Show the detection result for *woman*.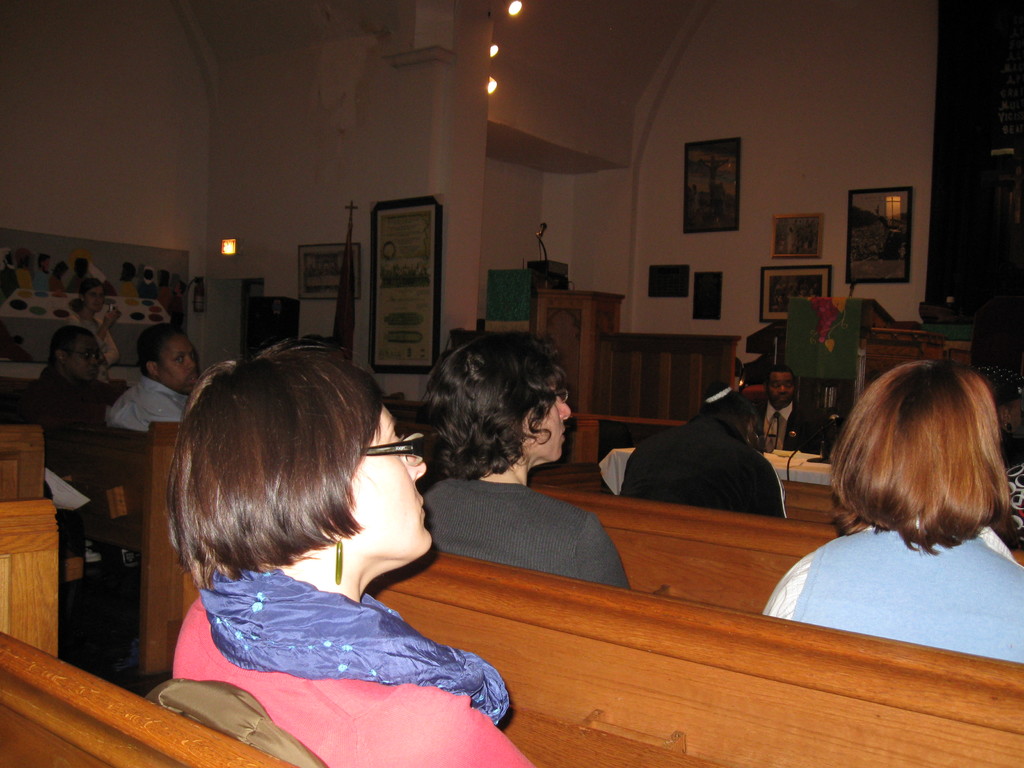
[left=763, top=362, right=1023, bottom=662].
